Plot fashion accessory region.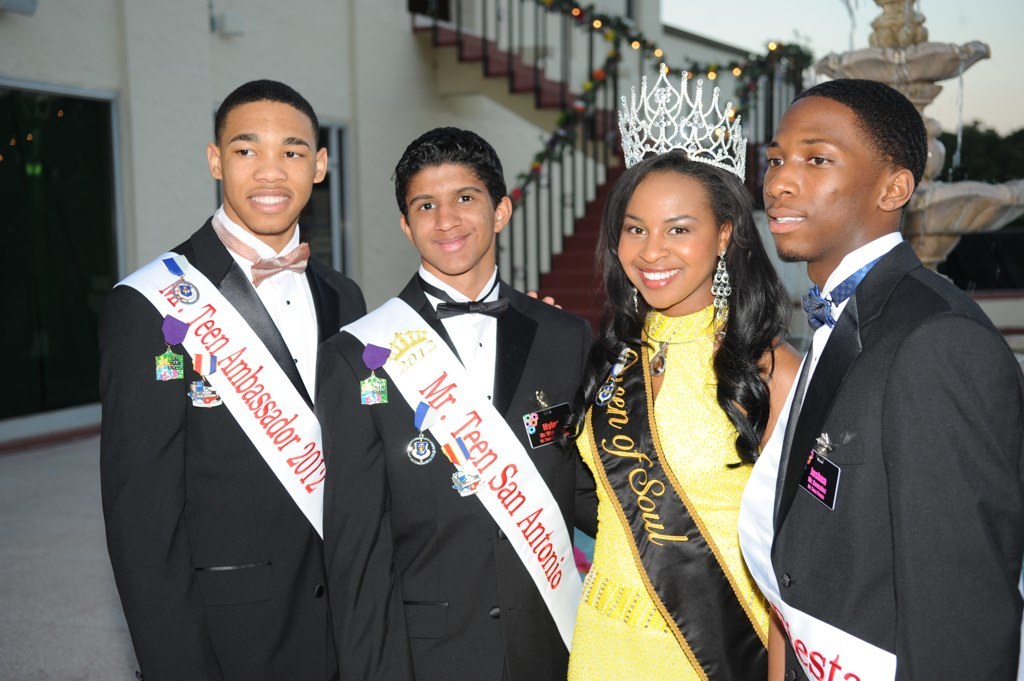
Plotted at x1=798 y1=257 x2=884 y2=331.
